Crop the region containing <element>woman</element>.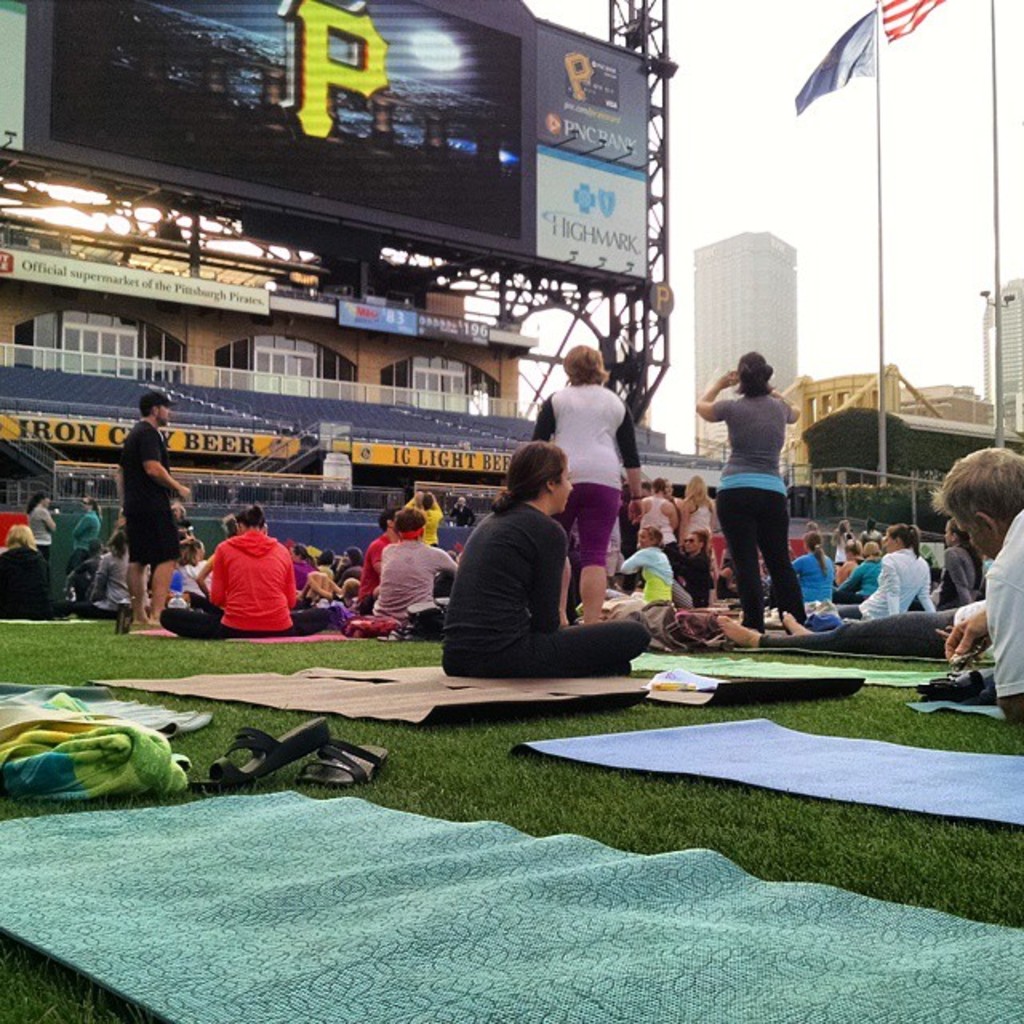
Crop region: l=840, t=520, r=941, b=624.
